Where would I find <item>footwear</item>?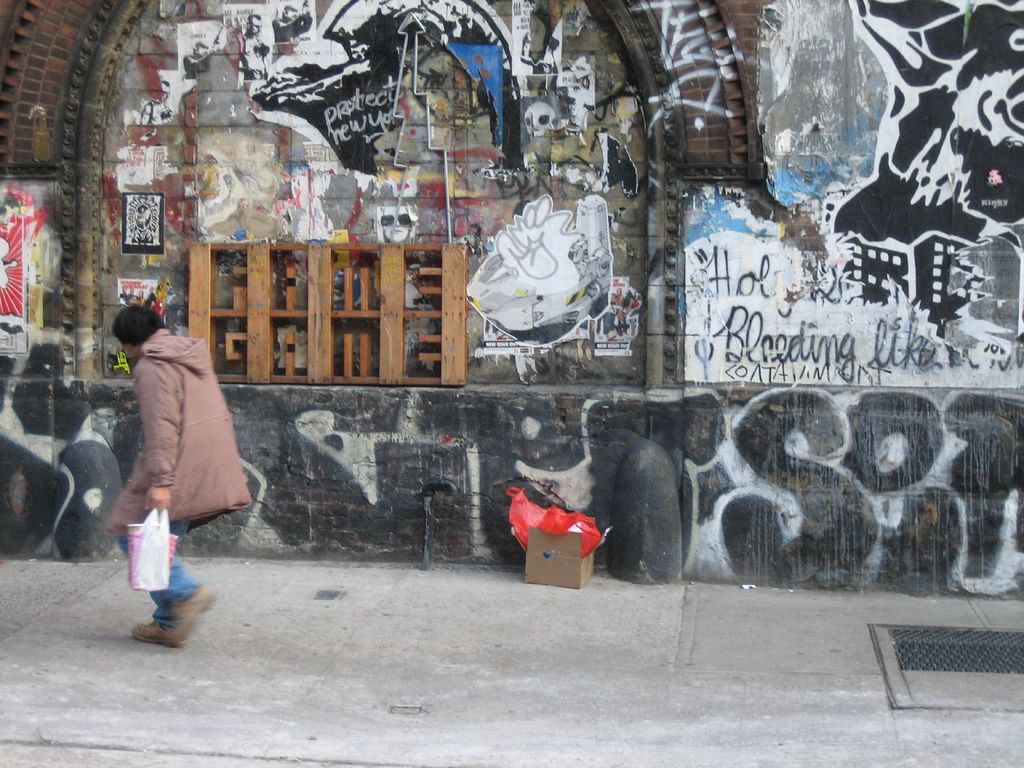
At detection(159, 585, 214, 646).
